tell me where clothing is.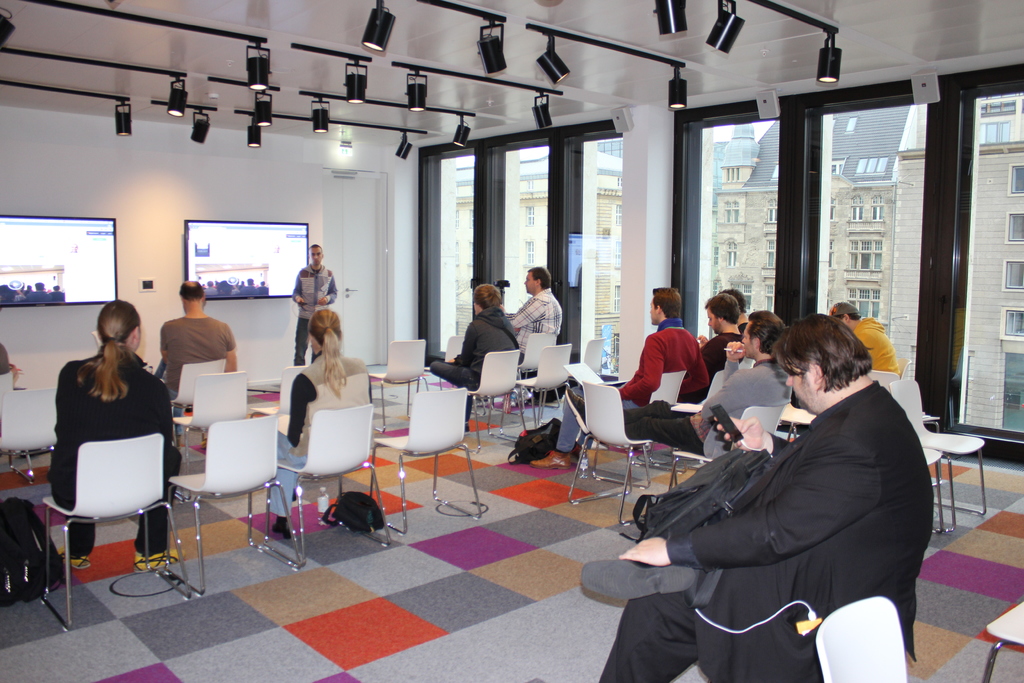
clothing is at 504,286,564,353.
